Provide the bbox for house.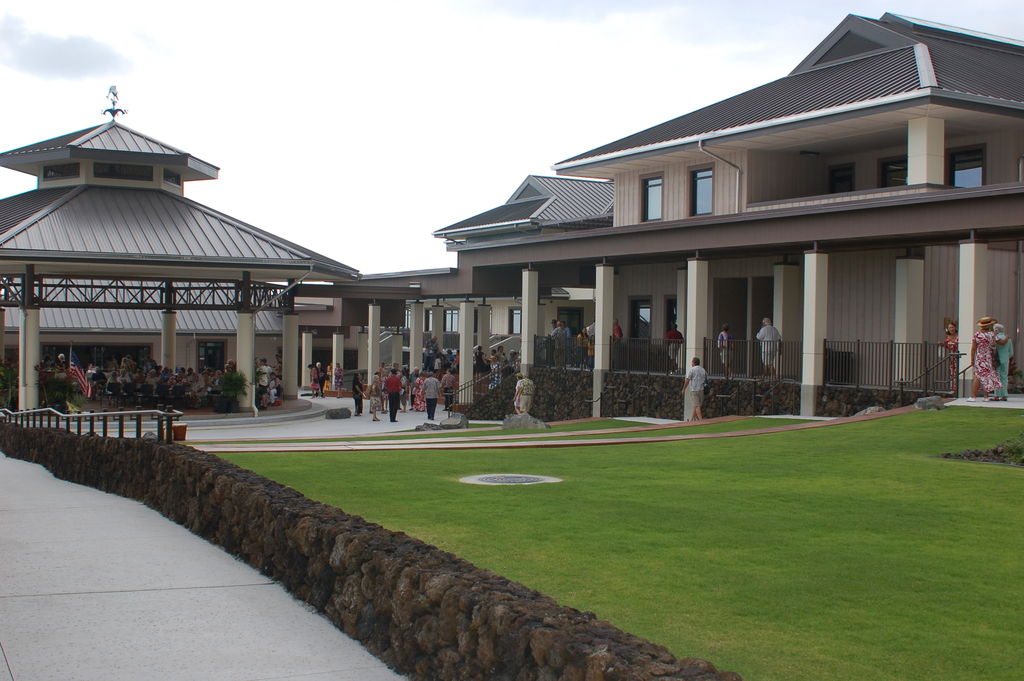
detection(355, 6, 1023, 421).
